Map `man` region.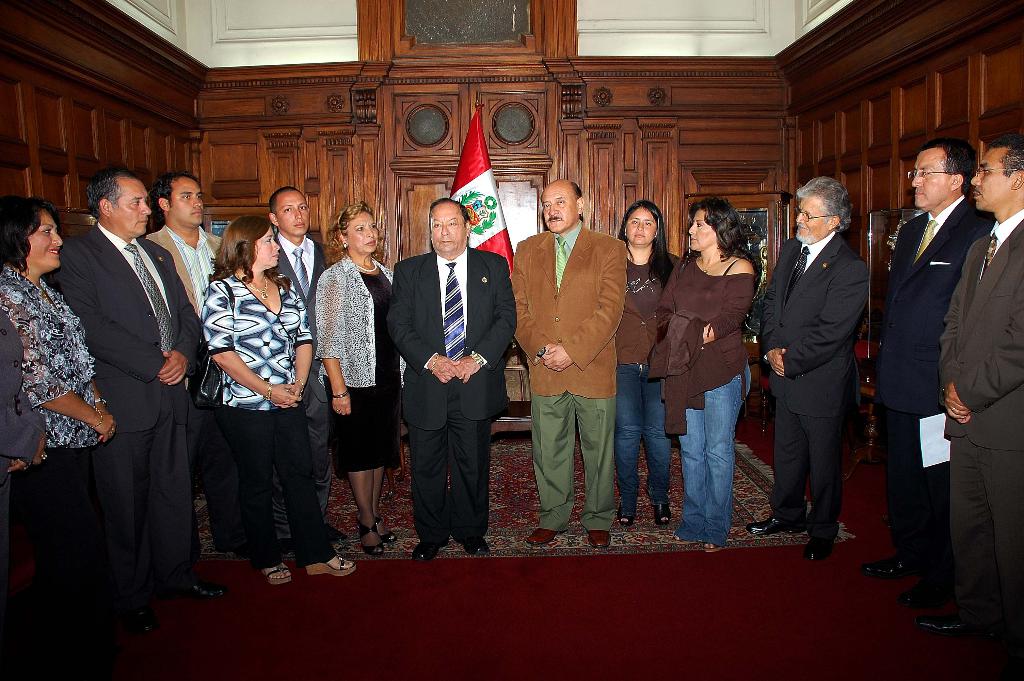
Mapped to <bbox>136, 170, 219, 322</bbox>.
